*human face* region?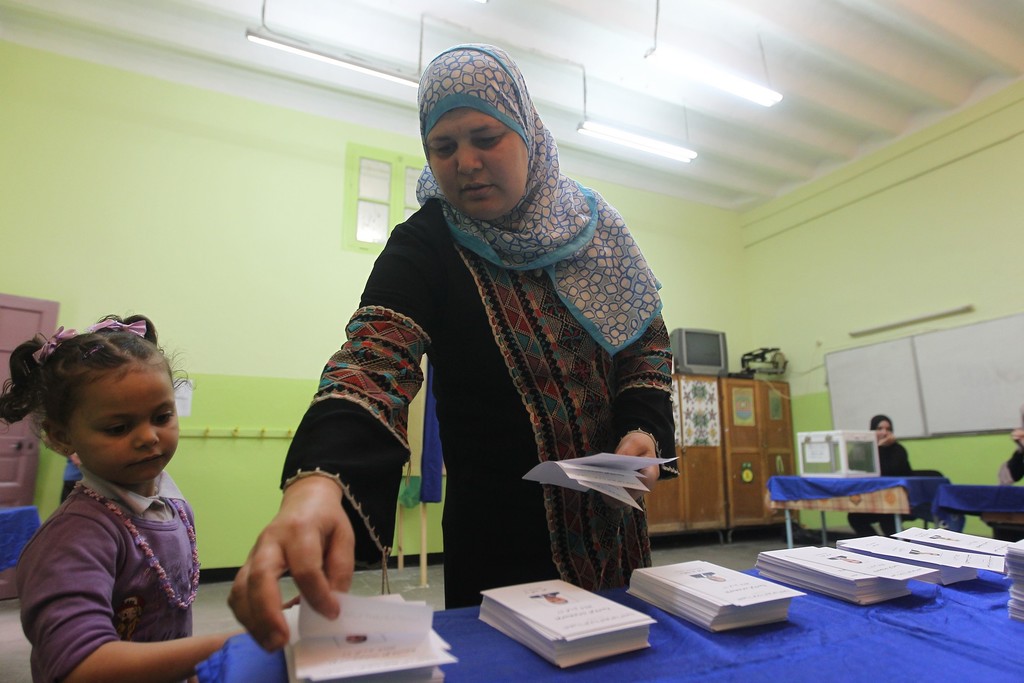
(left=79, top=359, right=184, bottom=497)
